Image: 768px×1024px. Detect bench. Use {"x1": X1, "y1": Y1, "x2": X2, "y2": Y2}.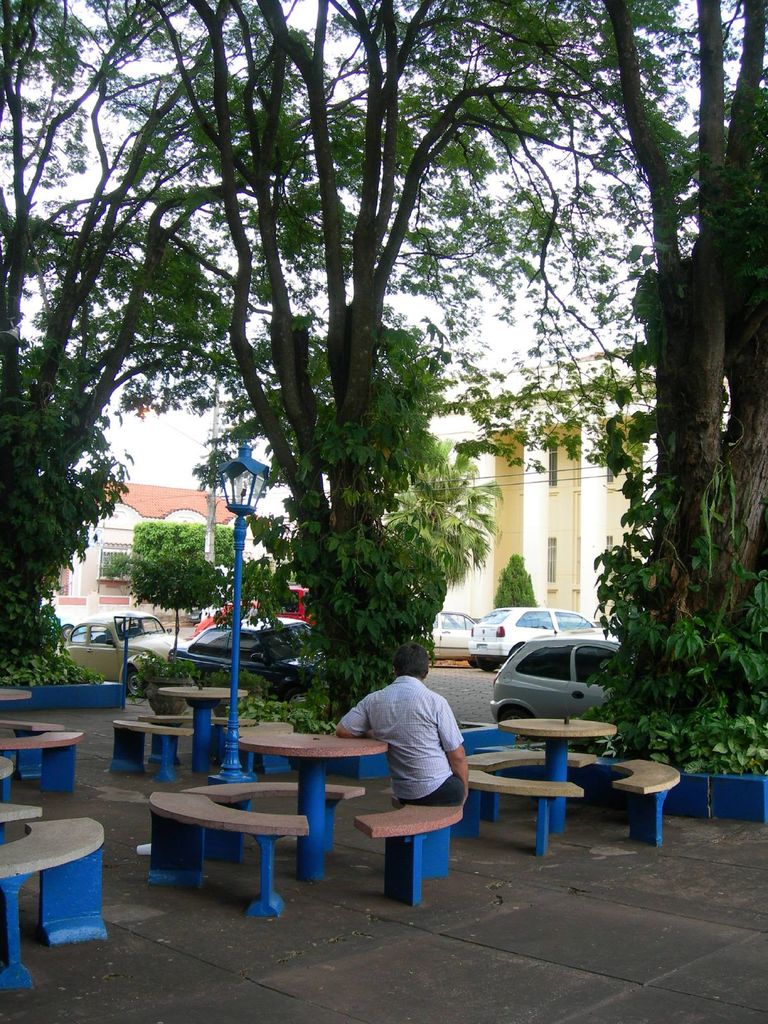
{"x1": 142, "y1": 712, "x2": 254, "y2": 760}.
